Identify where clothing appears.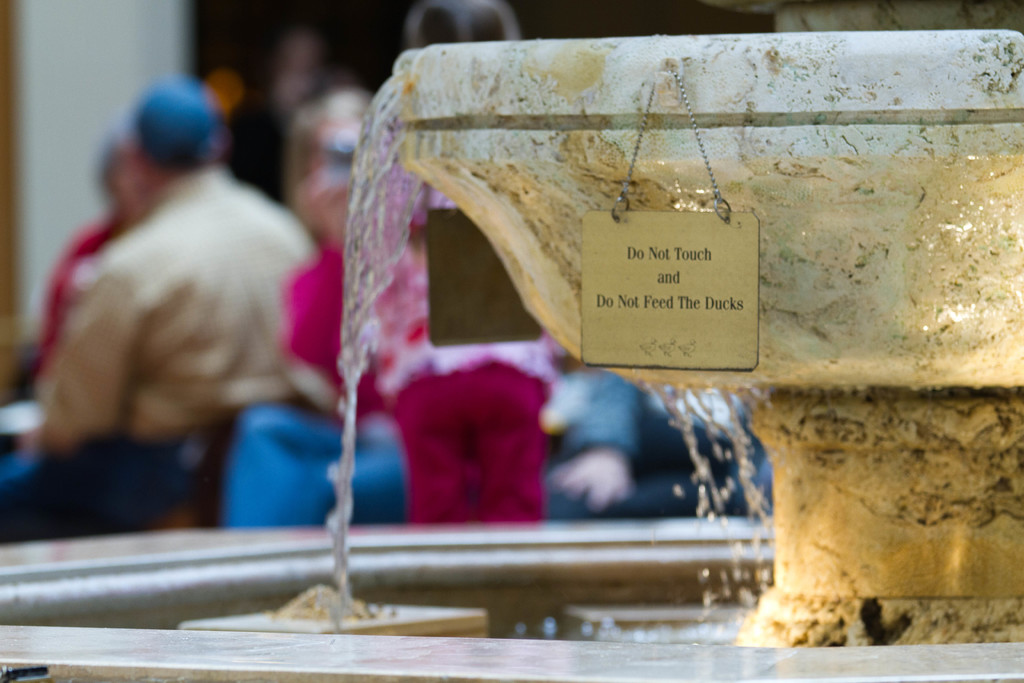
Appears at box(24, 117, 321, 529).
